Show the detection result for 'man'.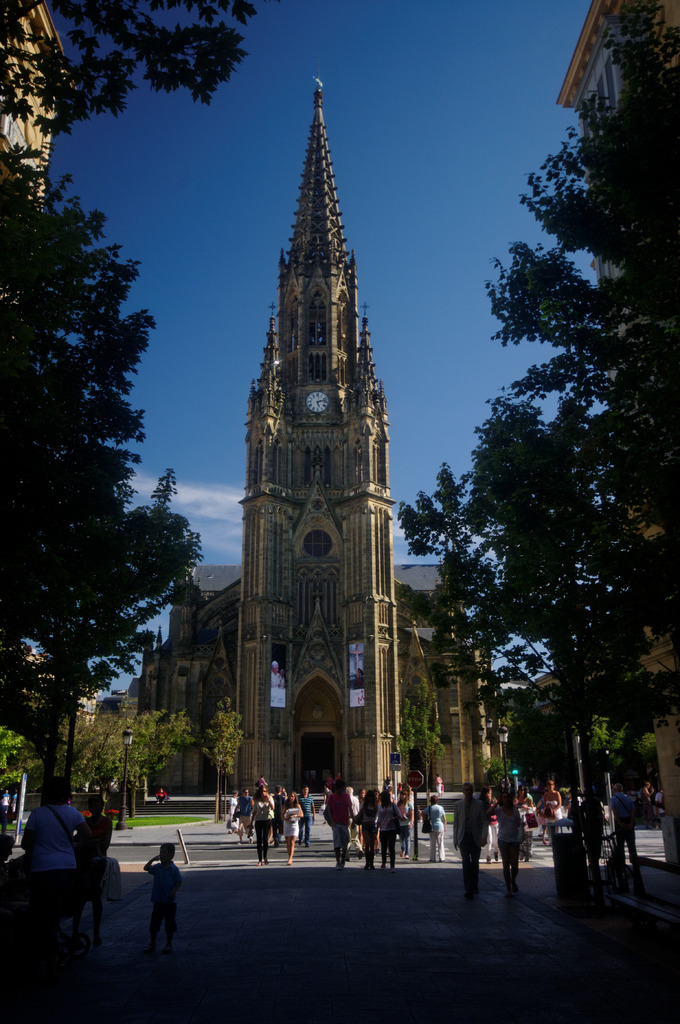
box=[343, 787, 360, 862].
